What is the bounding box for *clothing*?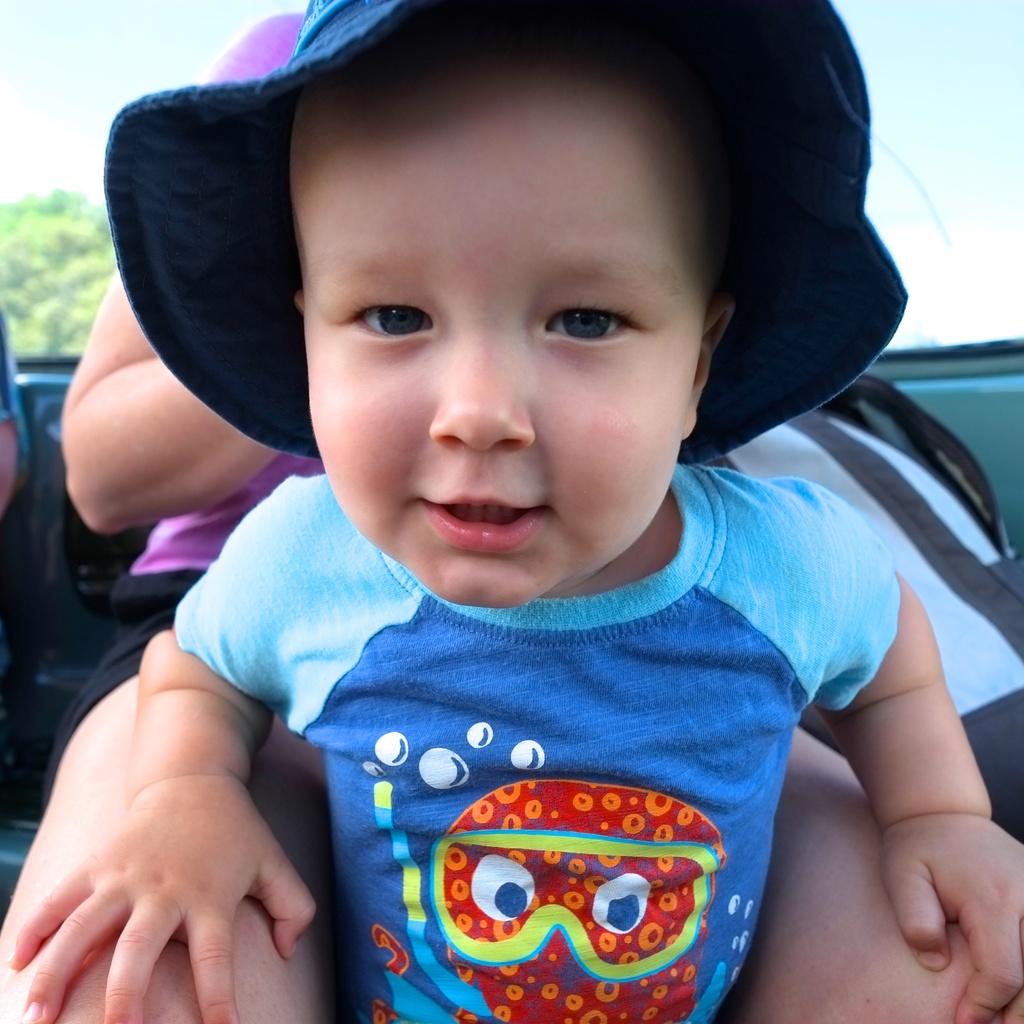
[181,474,934,1018].
